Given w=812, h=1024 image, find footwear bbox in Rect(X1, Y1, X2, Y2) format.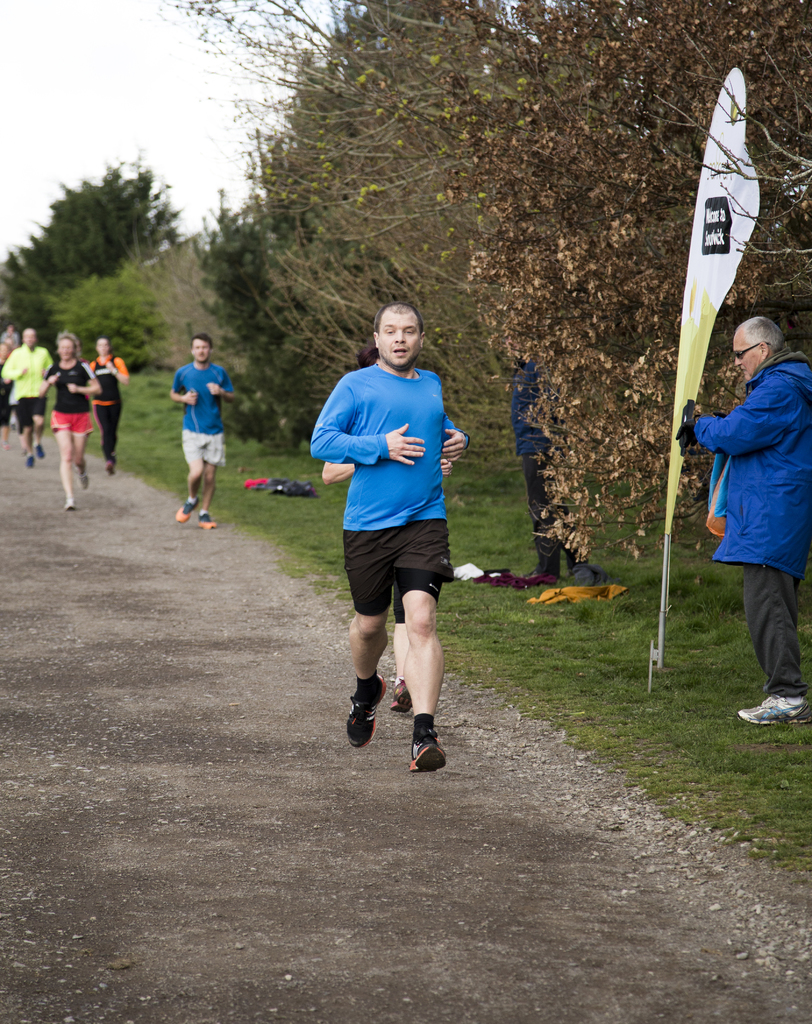
Rect(731, 686, 804, 724).
